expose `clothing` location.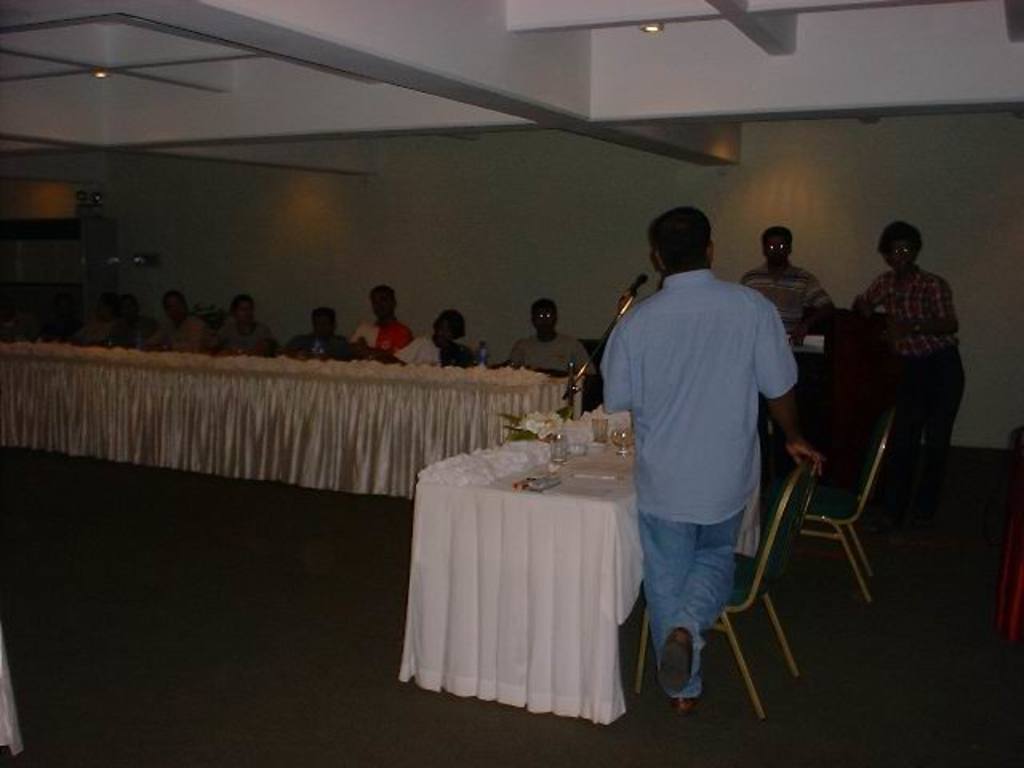
Exposed at (x1=606, y1=208, x2=803, y2=688).
